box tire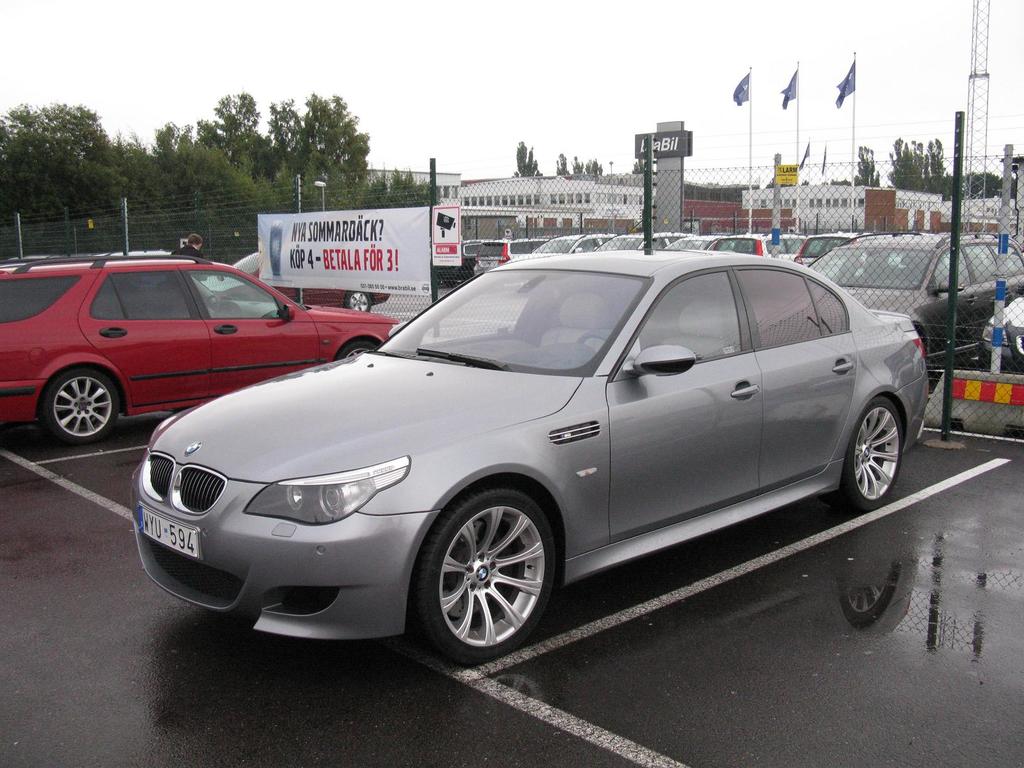
x1=42 y1=369 x2=118 y2=444
